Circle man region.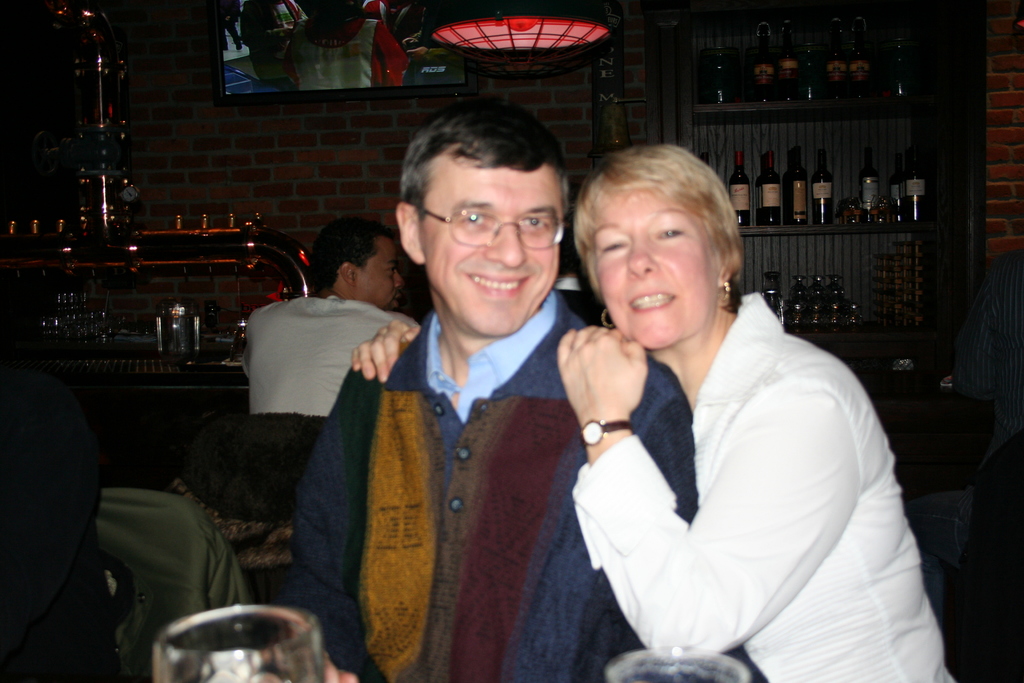
Region: [left=235, top=219, right=422, bottom=424].
